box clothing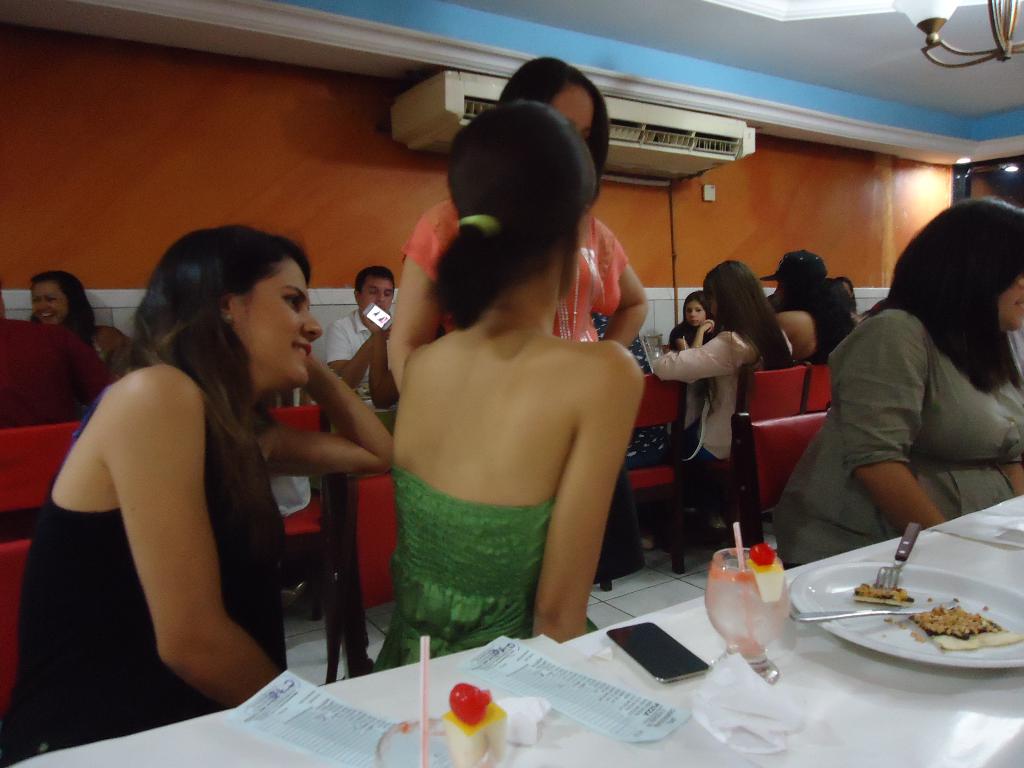
[782,264,1016,545]
